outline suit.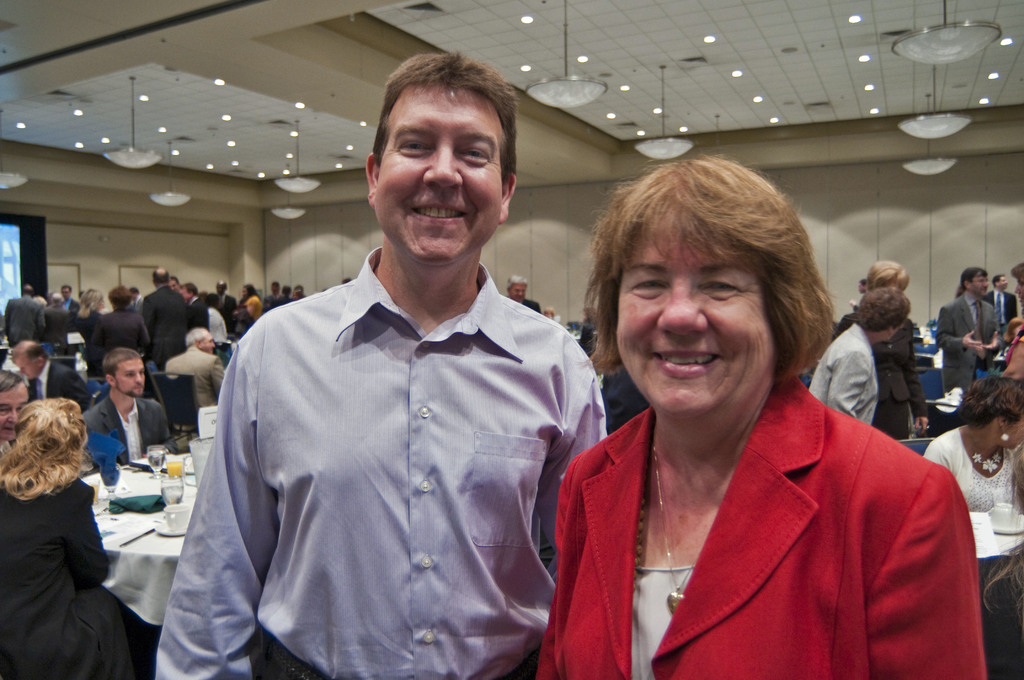
Outline: (x1=168, y1=344, x2=225, y2=455).
